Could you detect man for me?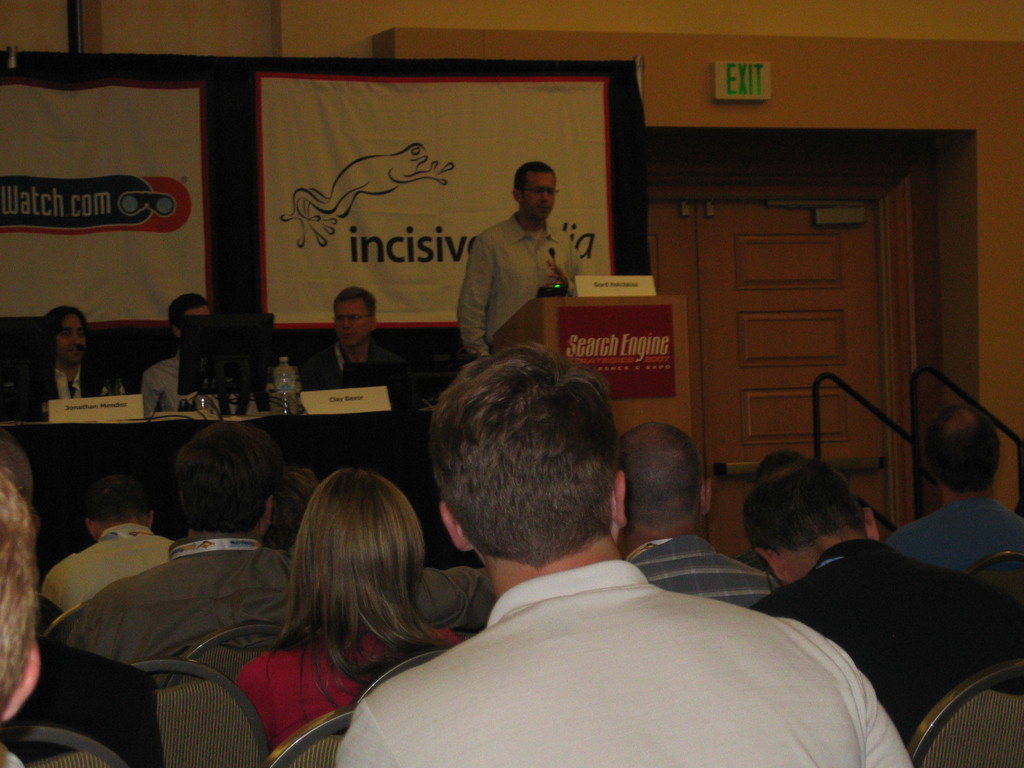
Detection result: [739,458,1023,750].
